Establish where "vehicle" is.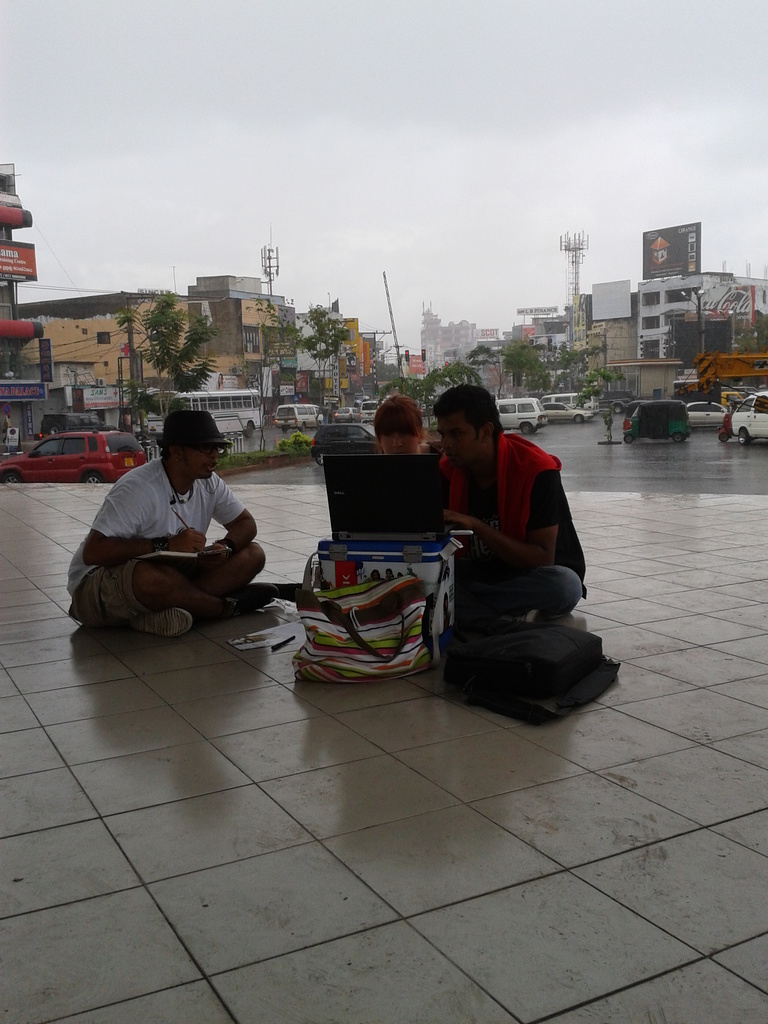
Established at bbox=[170, 383, 262, 442].
